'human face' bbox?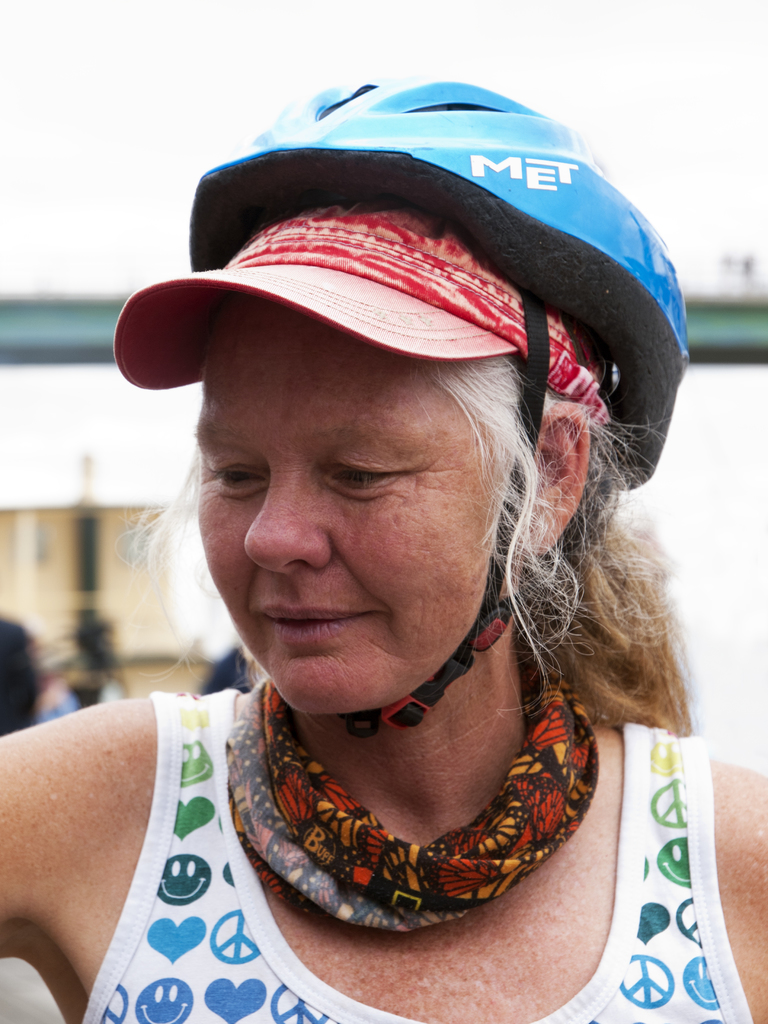
pyautogui.locateOnScreen(193, 301, 495, 714)
